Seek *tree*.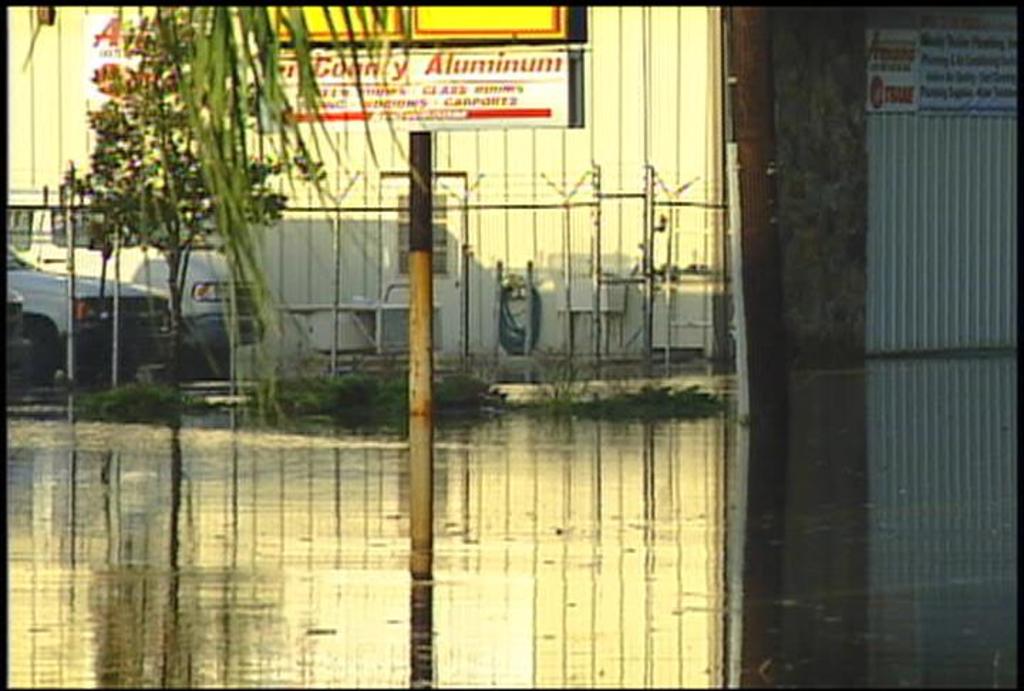
{"left": 36, "top": 0, "right": 314, "bottom": 434}.
